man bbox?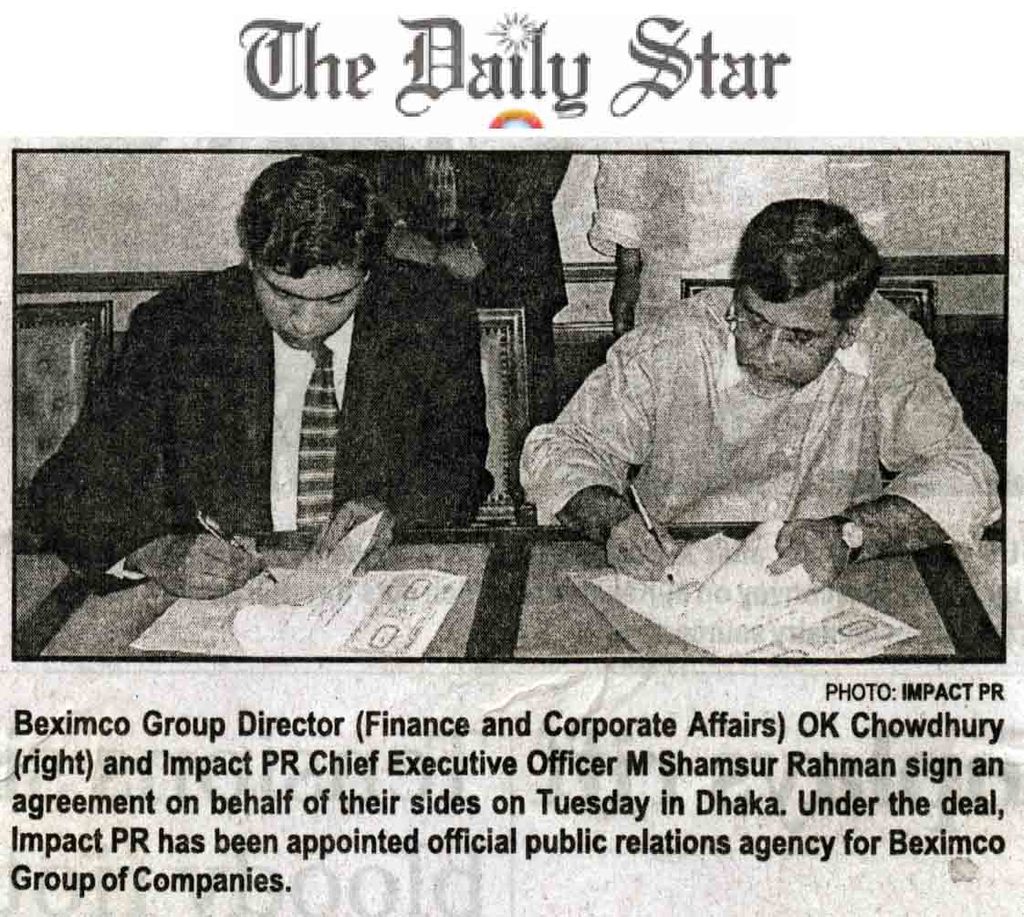
[342,149,576,411]
